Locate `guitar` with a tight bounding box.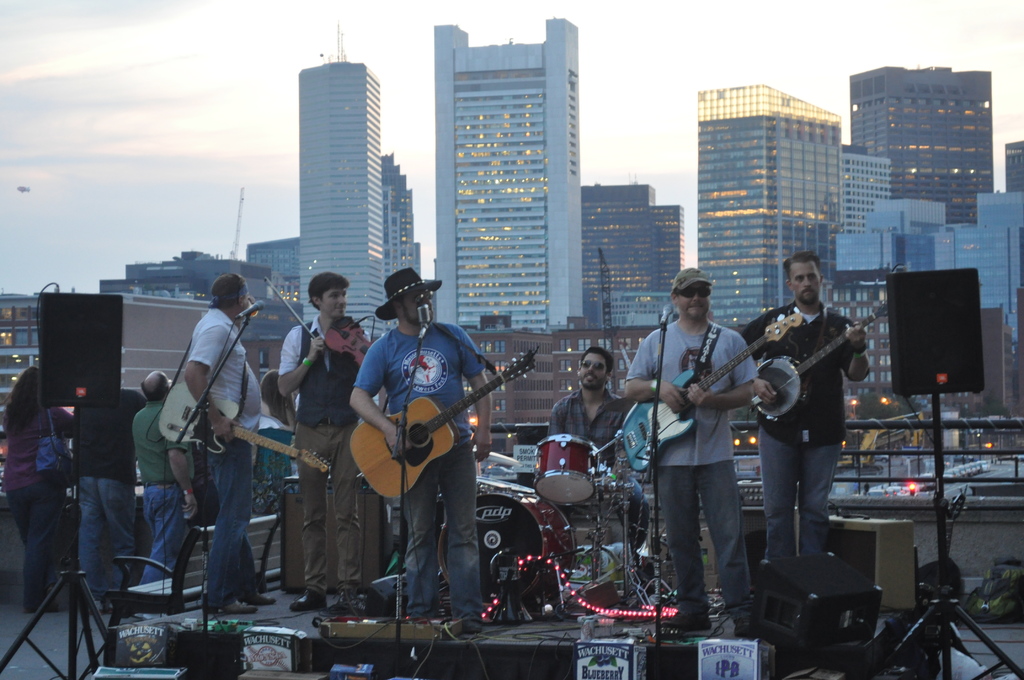
(left=745, top=289, right=900, bottom=432).
